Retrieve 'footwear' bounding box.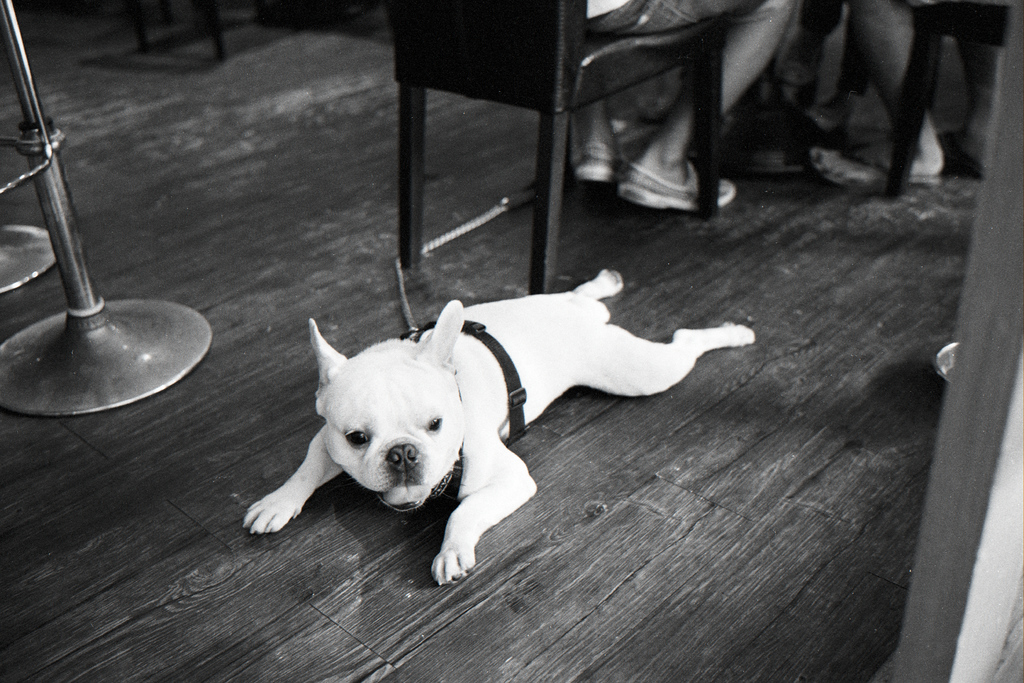
Bounding box: bbox=(812, 147, 944, 201).
